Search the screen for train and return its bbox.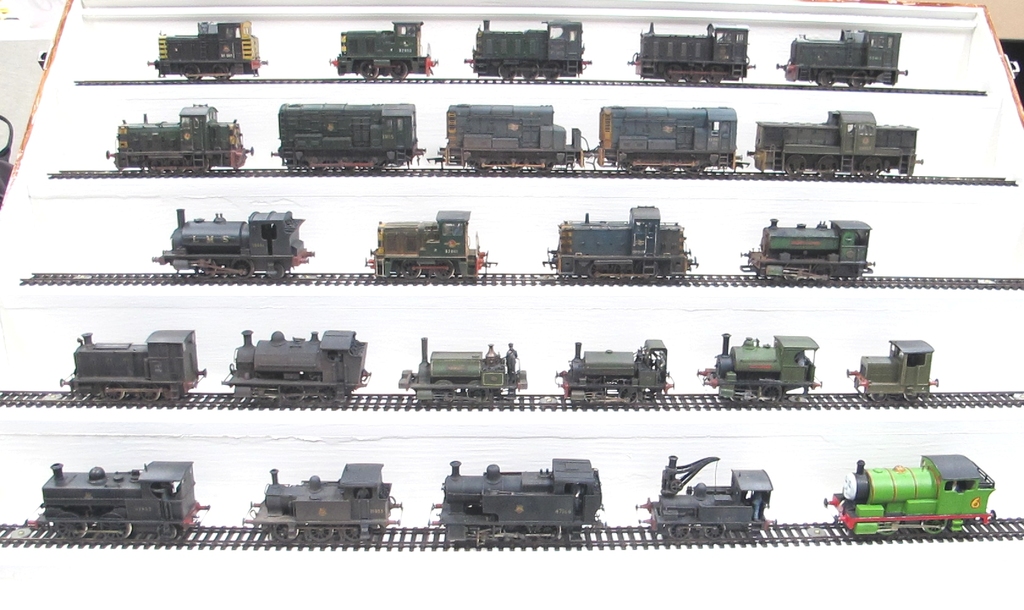
Found: <bbox>269, 100, 426, 170</bbox>.
